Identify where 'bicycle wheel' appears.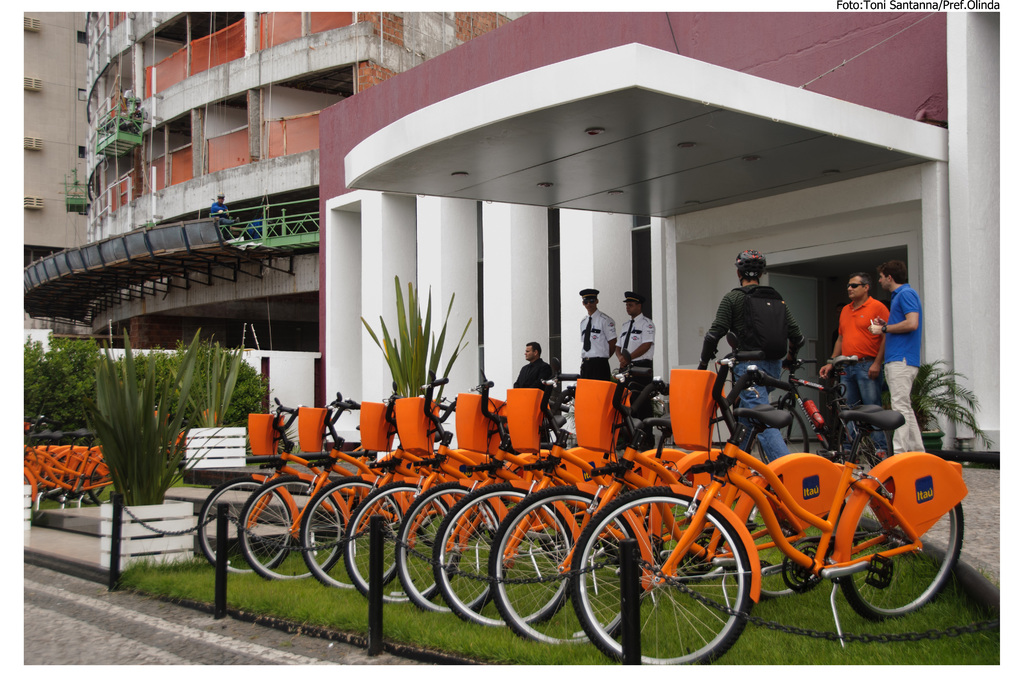
Appears at bbox=[740, 475, 847, 601].
